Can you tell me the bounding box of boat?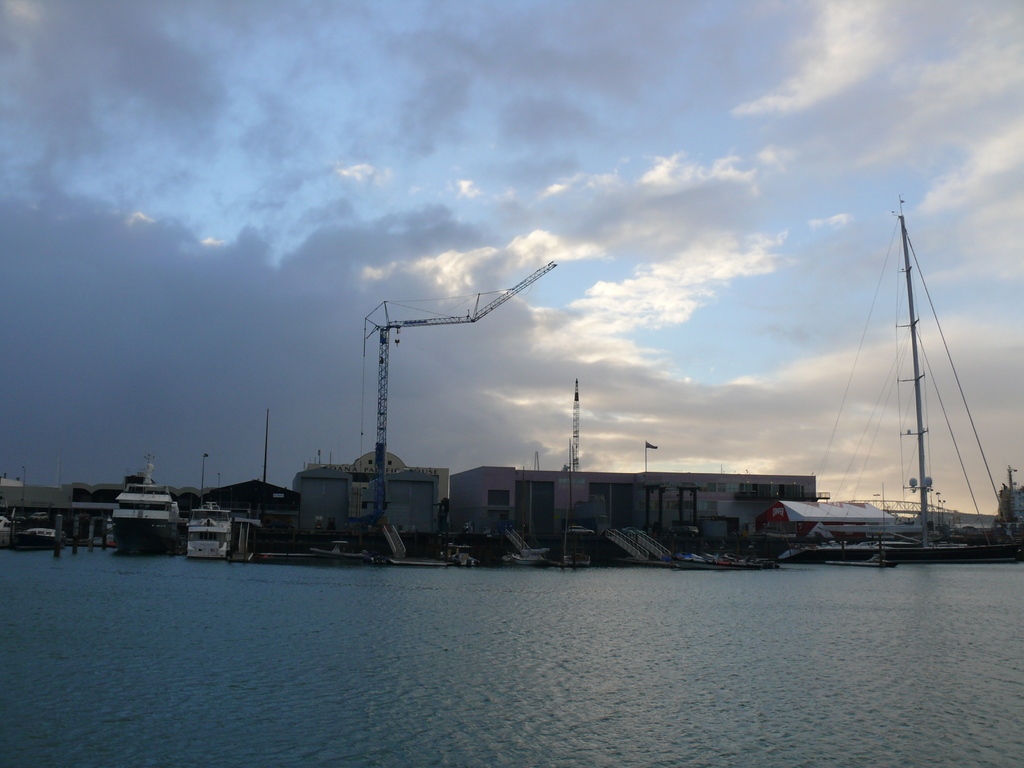
<bbox>0, 511, 12, 544</bbox>.
